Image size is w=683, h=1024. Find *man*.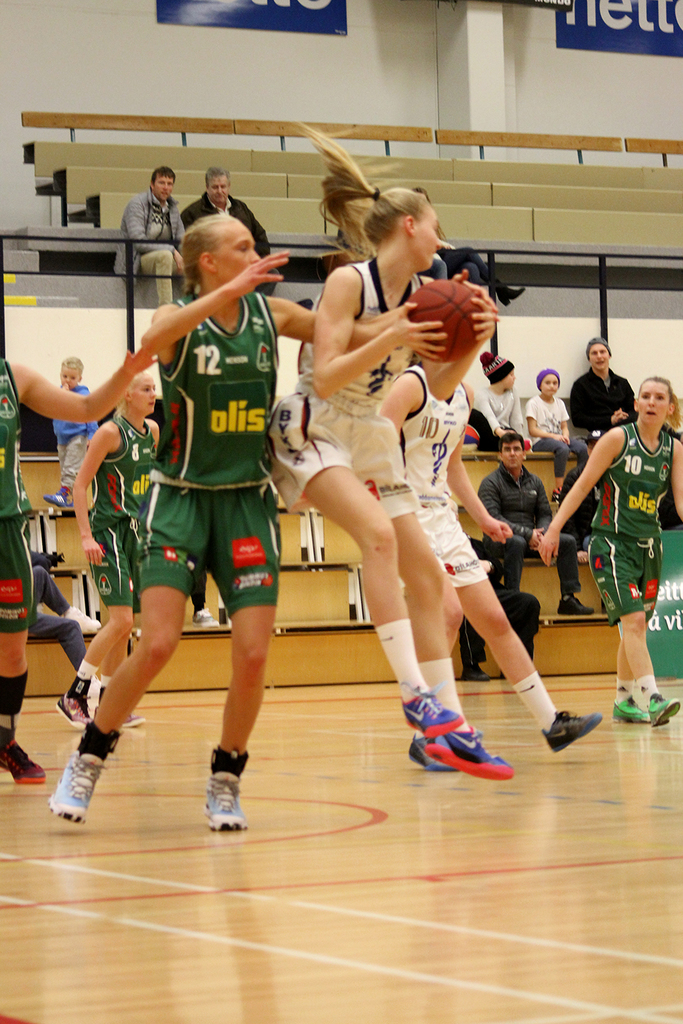
475,436,607,608.
